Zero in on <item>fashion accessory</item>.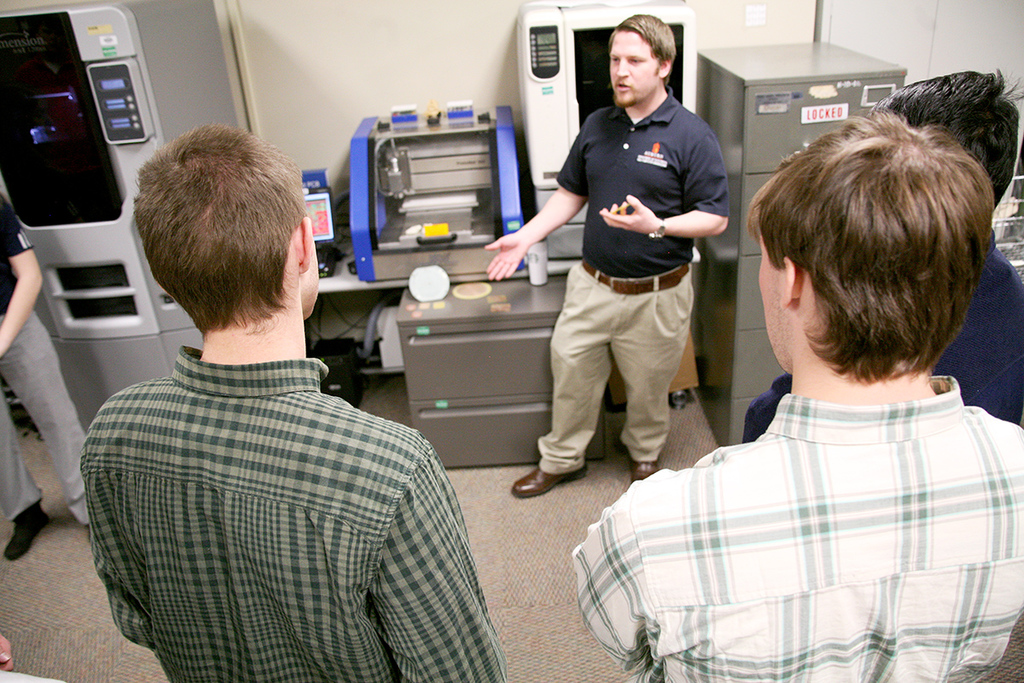
Zeroed in: Rect(635, 461, 657, 482).
